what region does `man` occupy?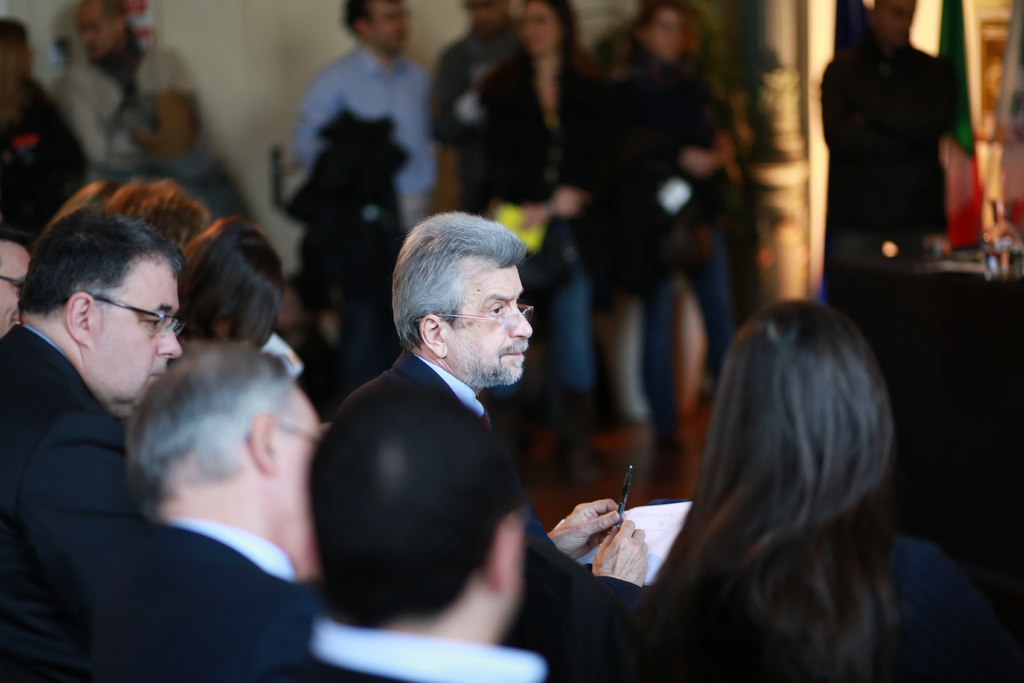
box(628, 0, 752, 407).
